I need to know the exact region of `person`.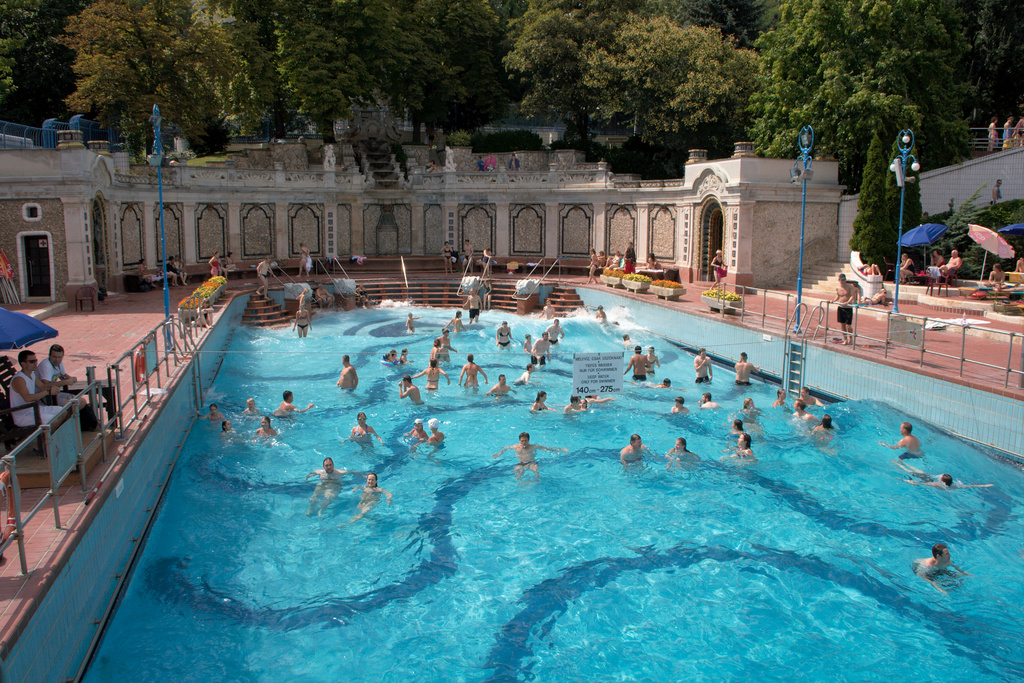
Region: (left=541, top=317, right=566, bottom=349).
